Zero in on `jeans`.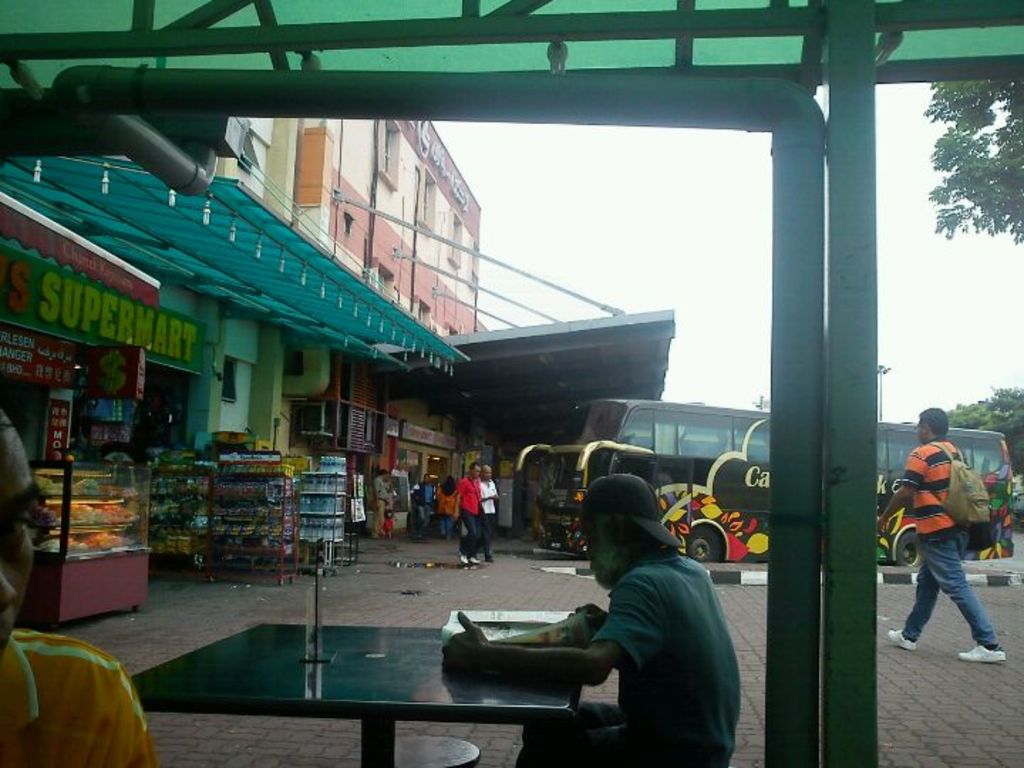
Zeroed in: <region>441, 509, 454, 535</region>.
